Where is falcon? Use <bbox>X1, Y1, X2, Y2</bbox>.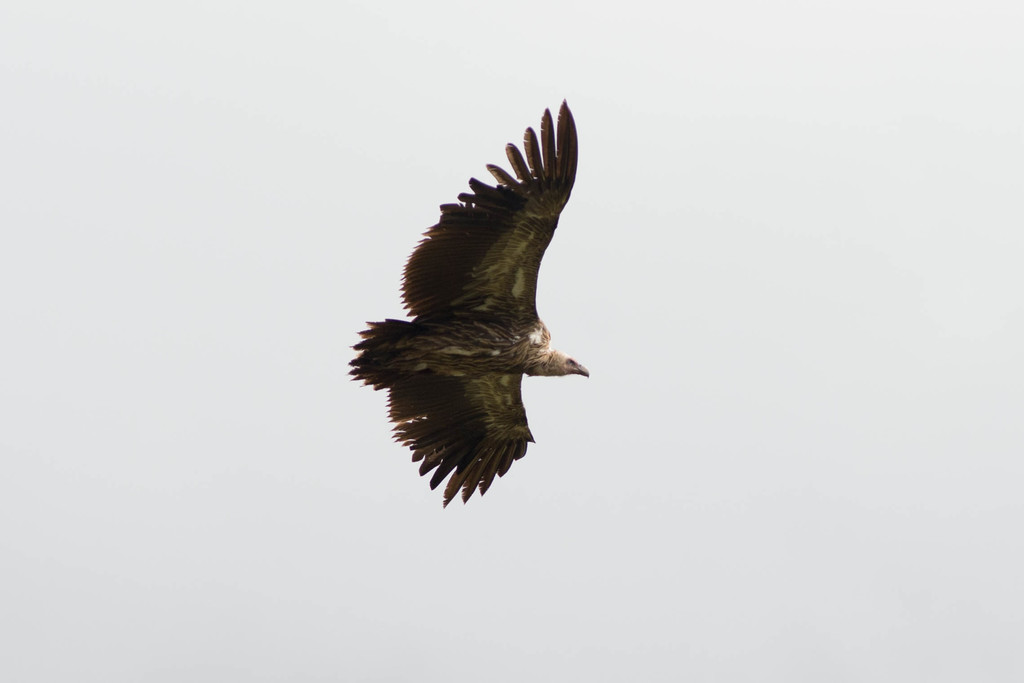
<bbox>336, 86, 609, 529</bbox>.
